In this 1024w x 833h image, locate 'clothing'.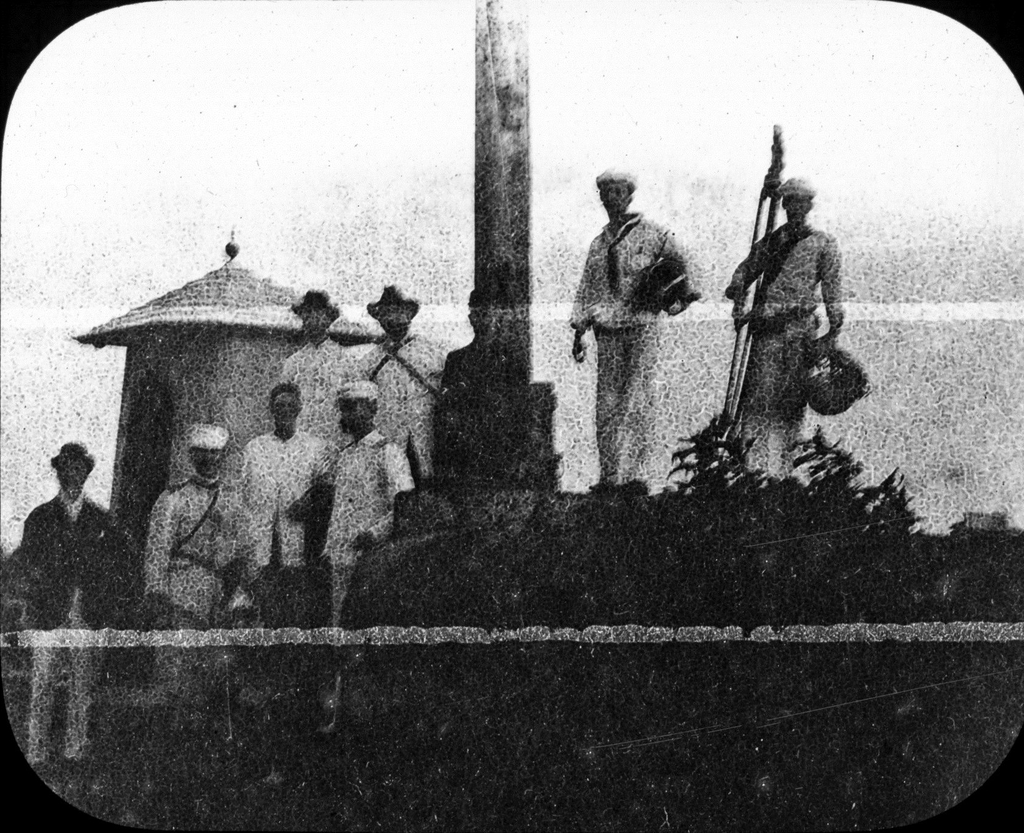
Bounding box: bbox(7, 497, 131, 761).
